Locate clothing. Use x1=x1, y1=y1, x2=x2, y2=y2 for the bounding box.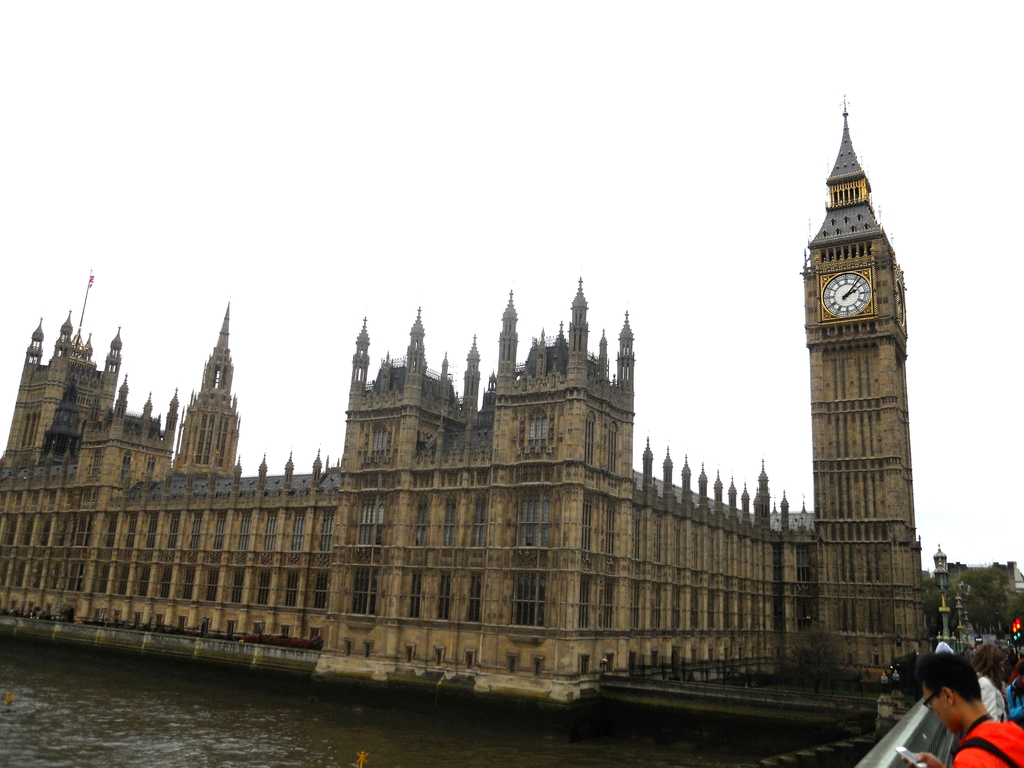
x1=1002, y1=675, x2=1023, y2=720.
